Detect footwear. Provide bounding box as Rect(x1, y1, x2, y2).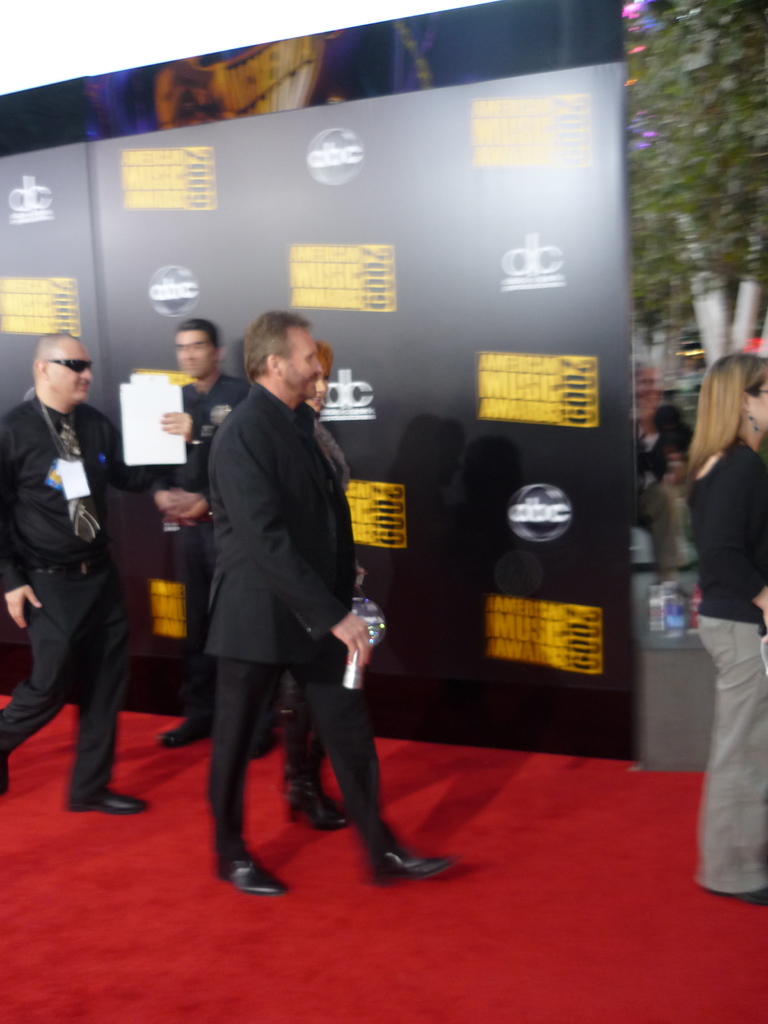
Rect(68, 792, 148, 812).
